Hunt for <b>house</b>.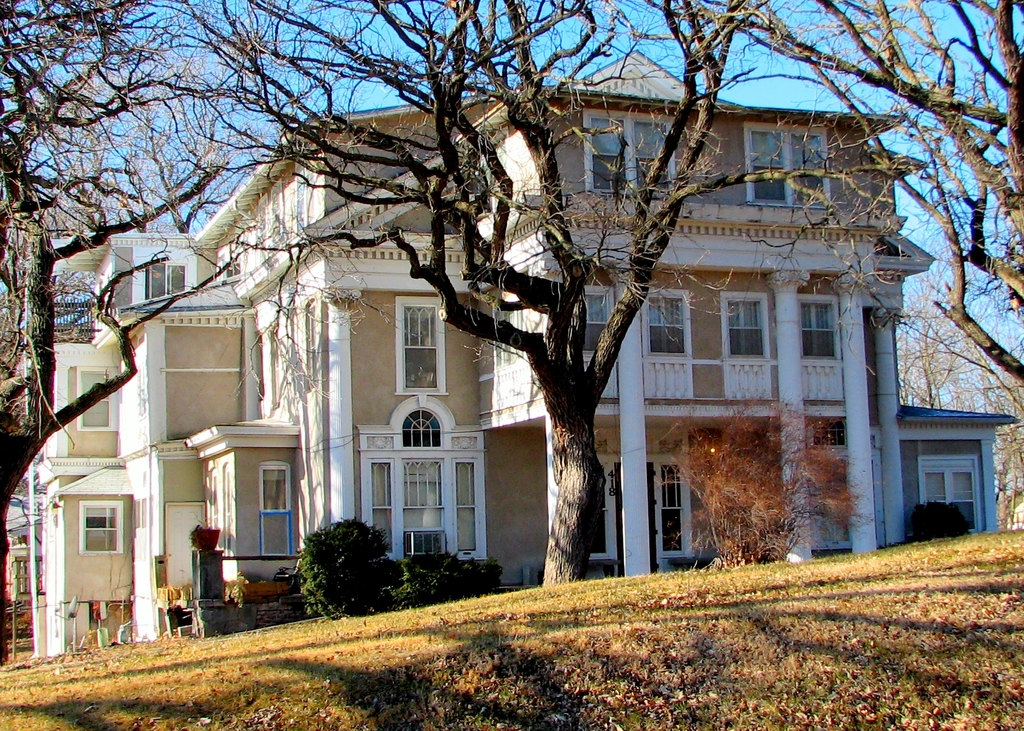
Hunted down at BBox(31, 46, 1019, 657).
